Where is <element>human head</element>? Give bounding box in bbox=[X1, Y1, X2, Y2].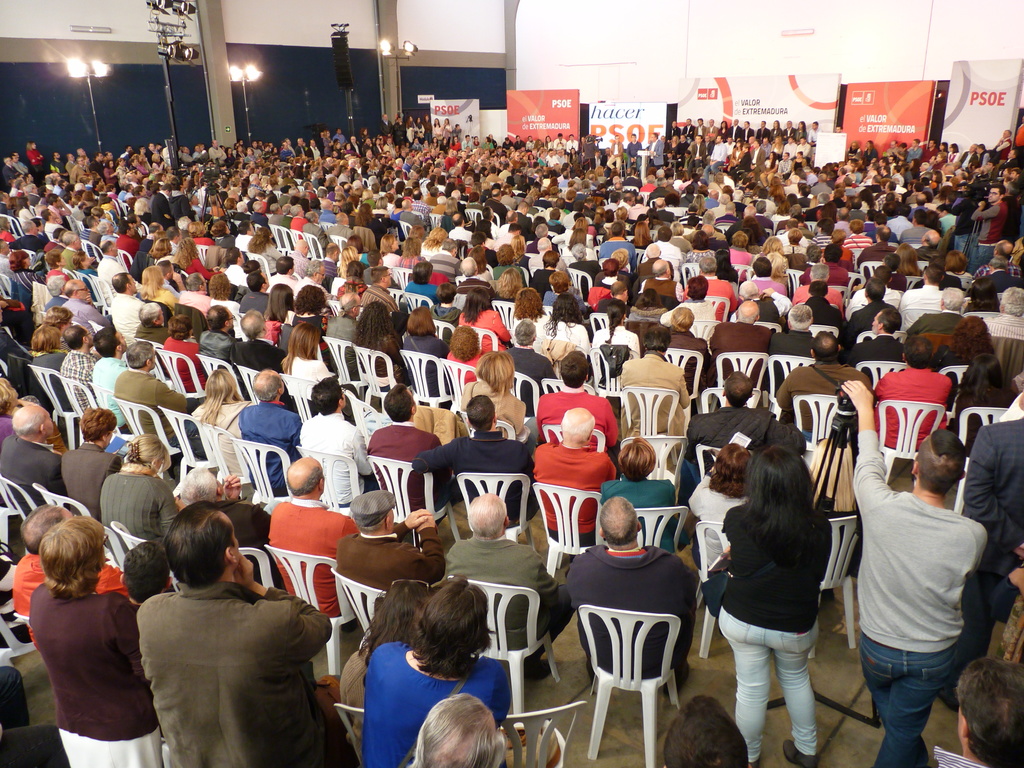
bbox=[155, 257, 172, 278].
